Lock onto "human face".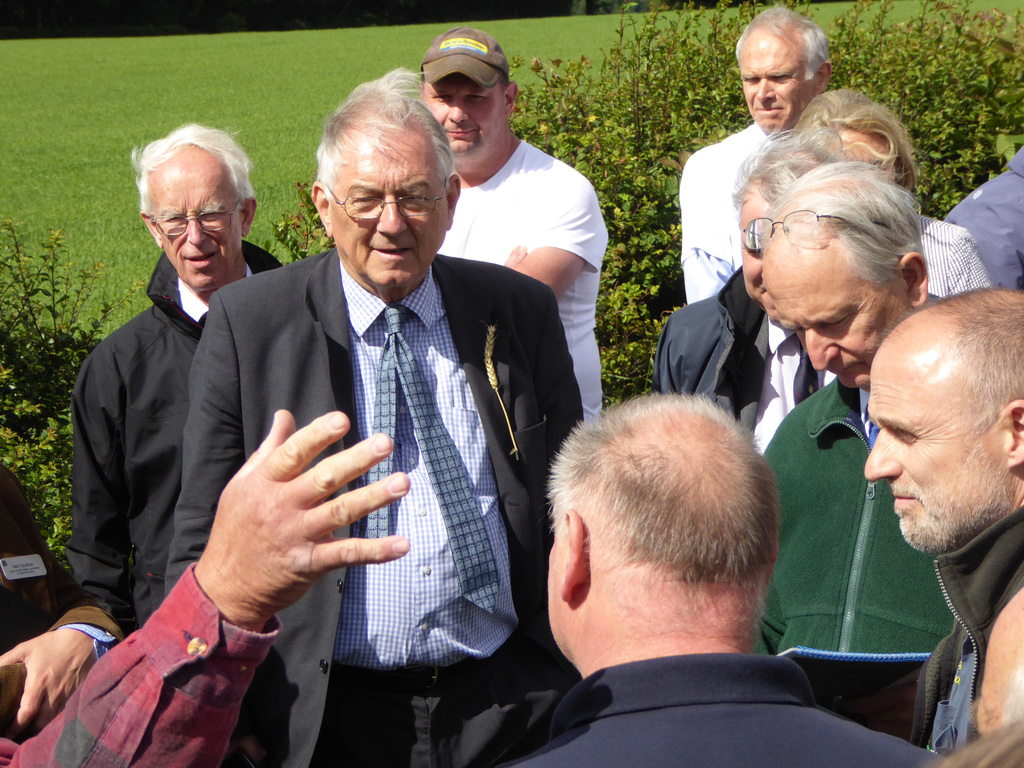
Locked: box=[867, 343, 1007, 553].
